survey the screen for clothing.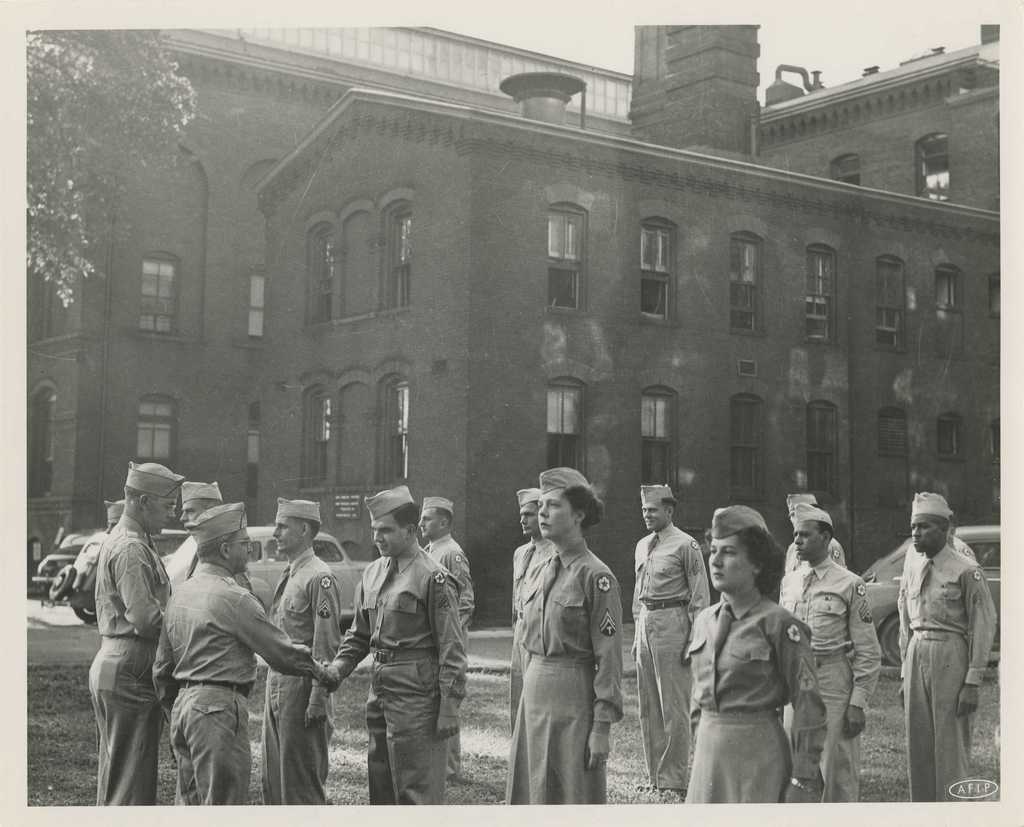
Survey found: <region>680, 595, 831, 810</region>.
